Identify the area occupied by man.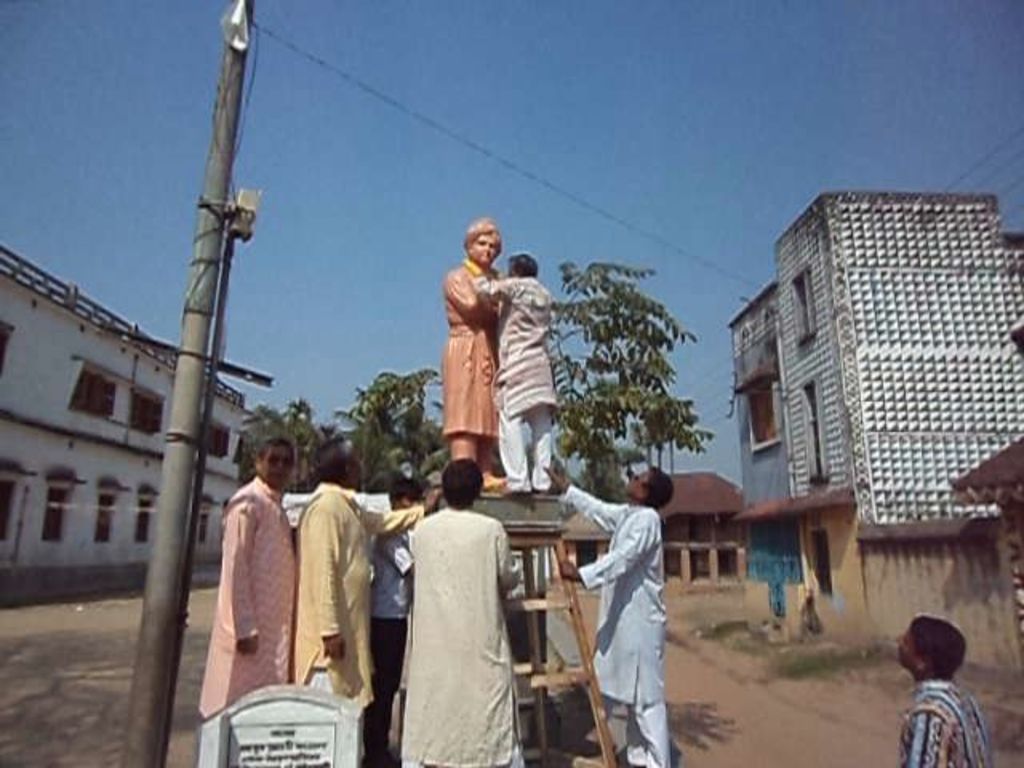
Area: BBox(291, 427, 450, 698).
